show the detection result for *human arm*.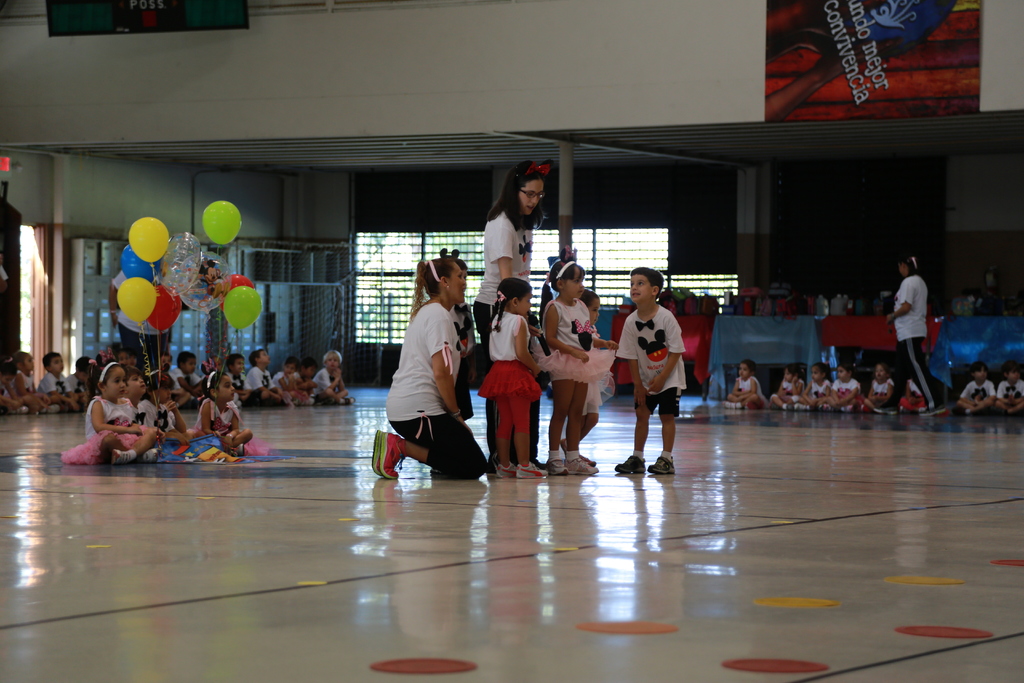
pyautogui.locateOnScreen(483, 220, 519, 283).
